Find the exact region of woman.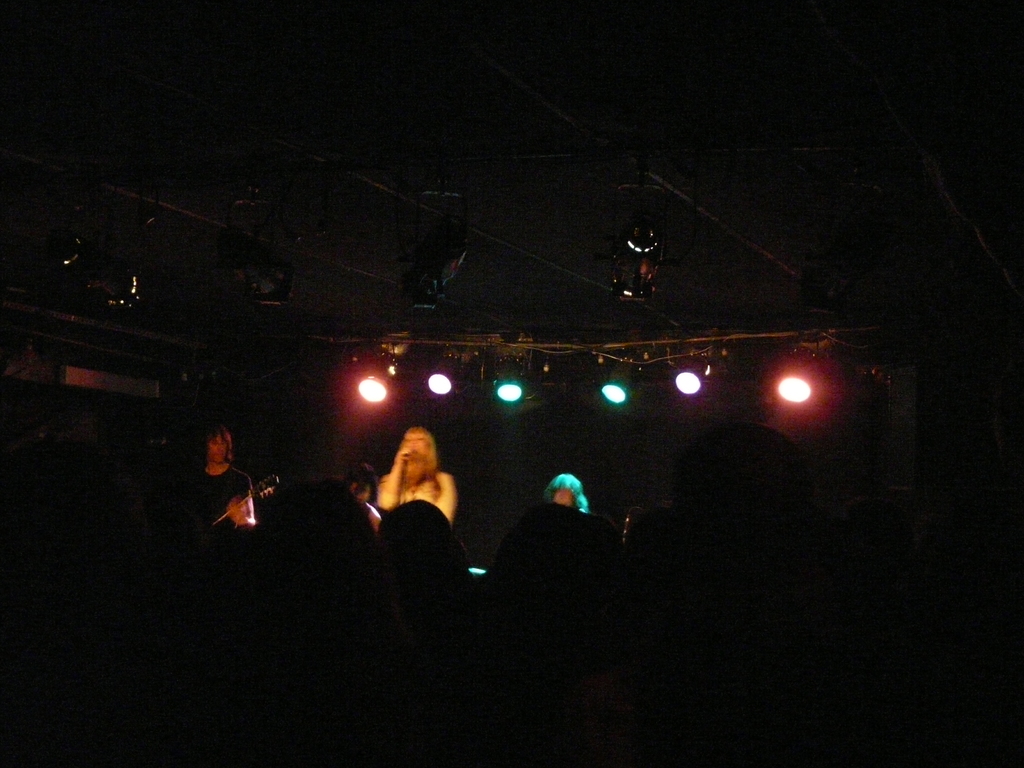
Exact region: x1=535, y1=471, x2=593, y2=520.
